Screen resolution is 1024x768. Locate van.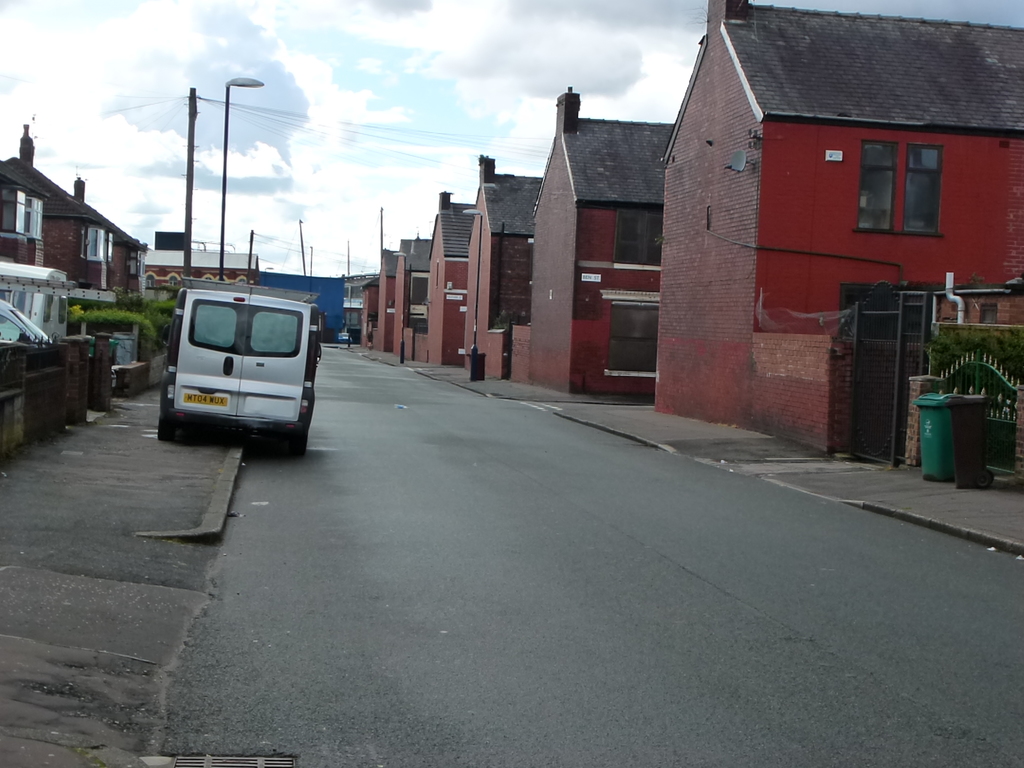
[left=0, top=257, right=68, bottom=337].
